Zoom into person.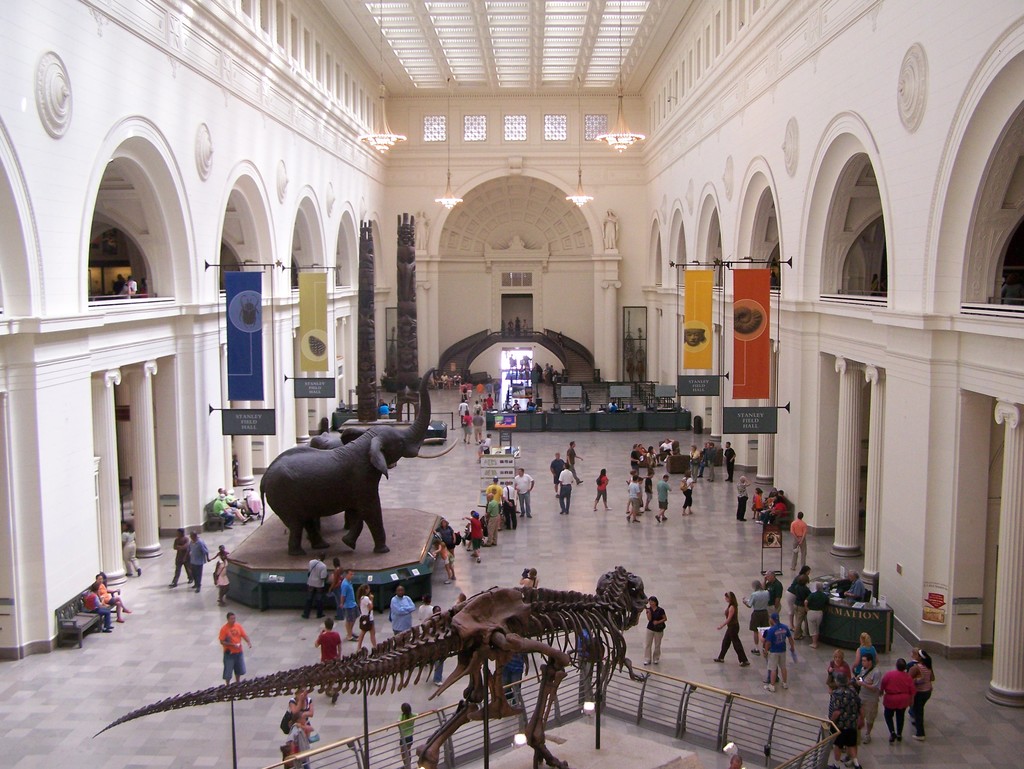
Zoom target: (208, 551, 248, 608).
